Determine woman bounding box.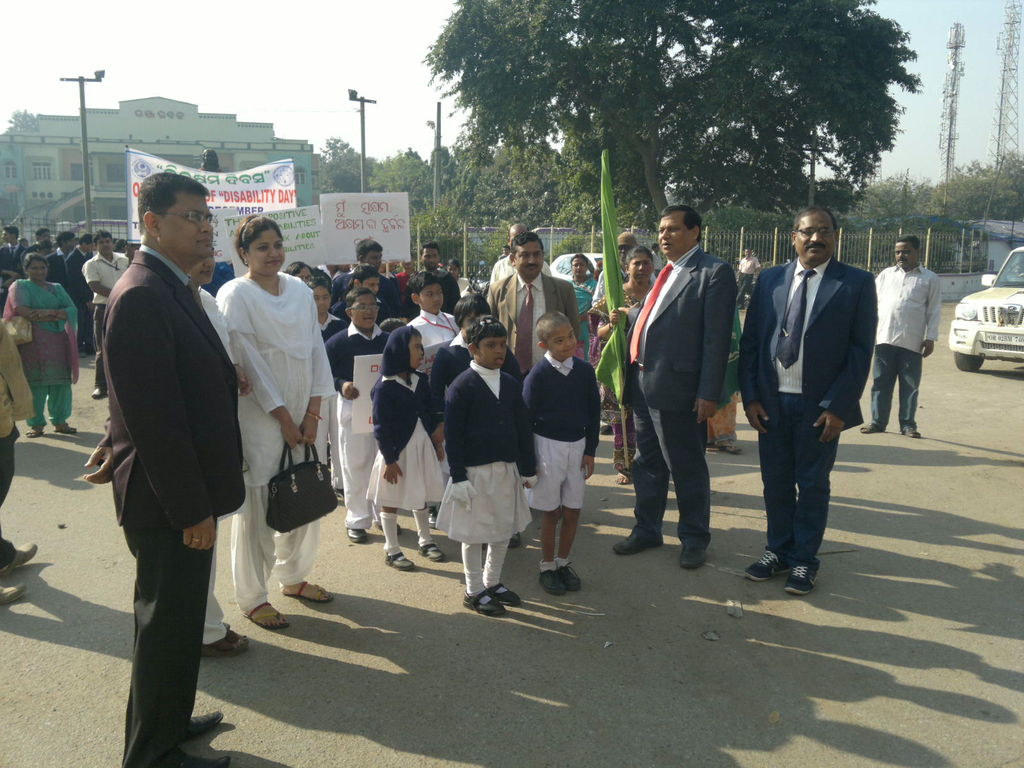
Determined: (left=561, top=246, right=603, bottom=374).
